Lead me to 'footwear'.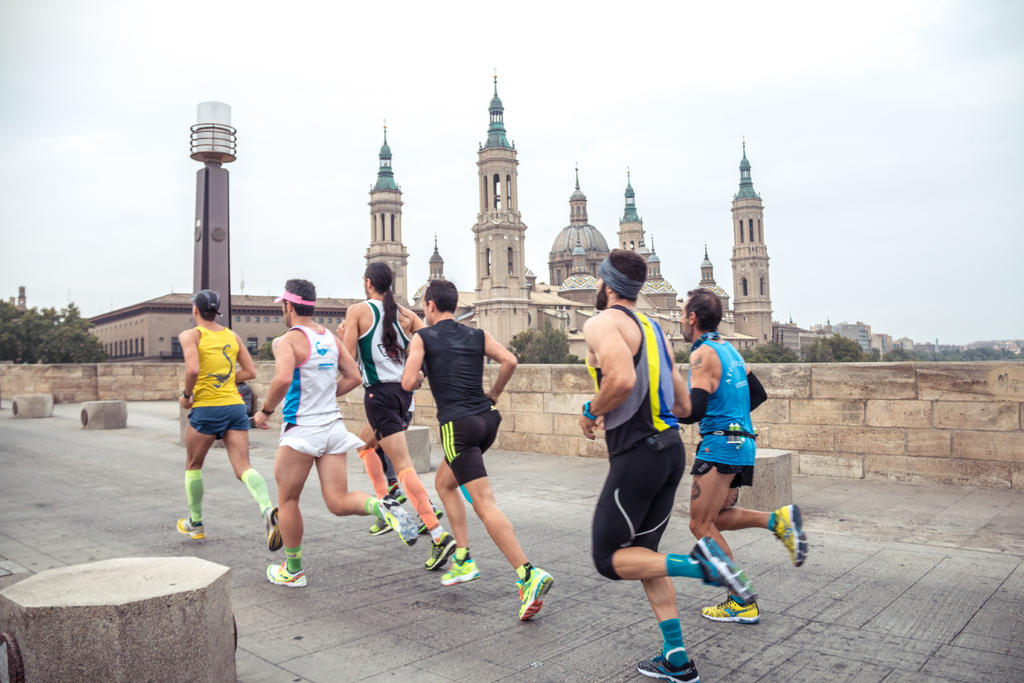
Lead to {"x1": 369, "y1": 514, "x2": 394, "y2": 537}.
